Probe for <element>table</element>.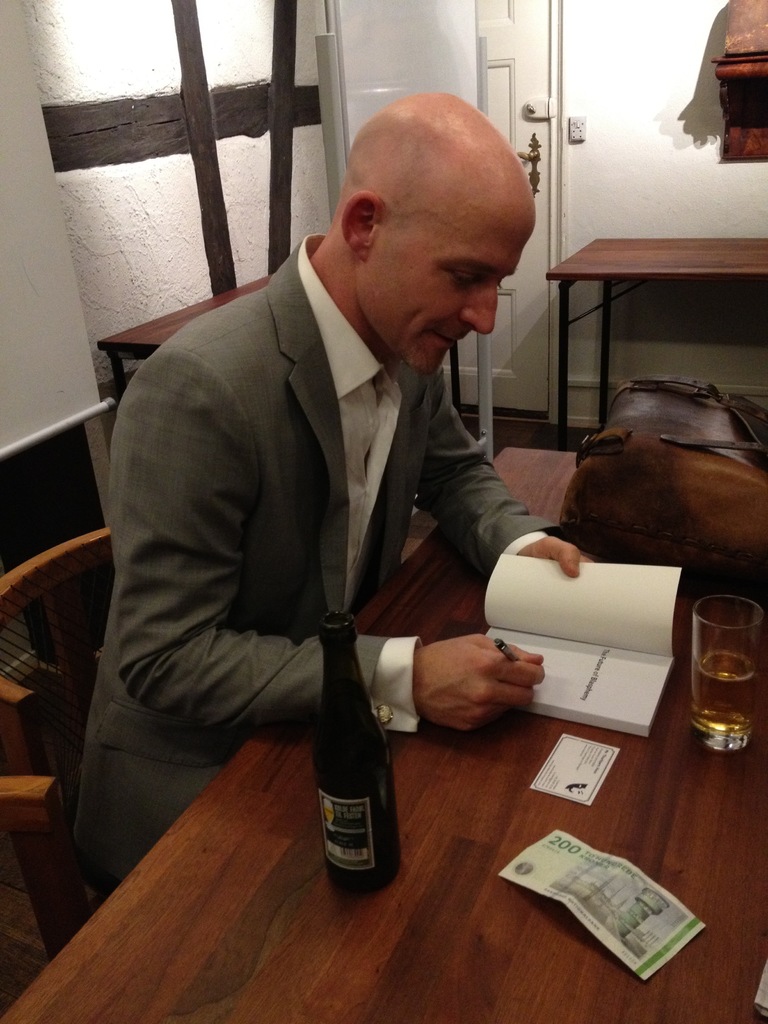
Probe result: region(98, 274, 275, 397).
